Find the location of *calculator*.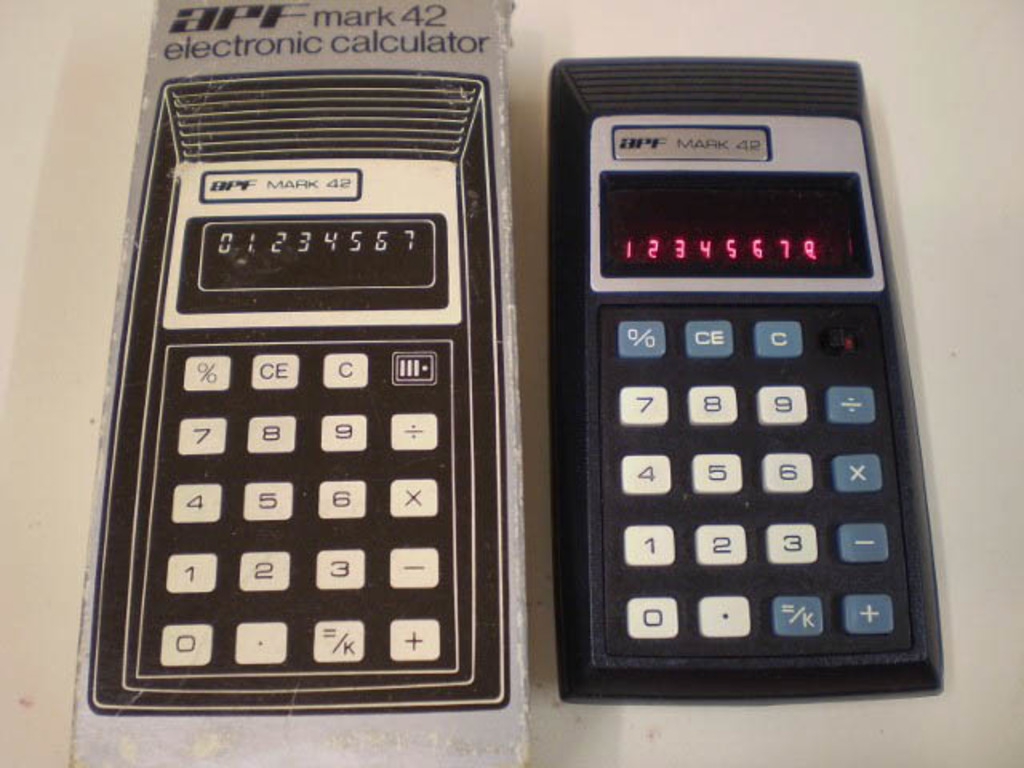
Location: bbox=[546, 58, 950, 707].
